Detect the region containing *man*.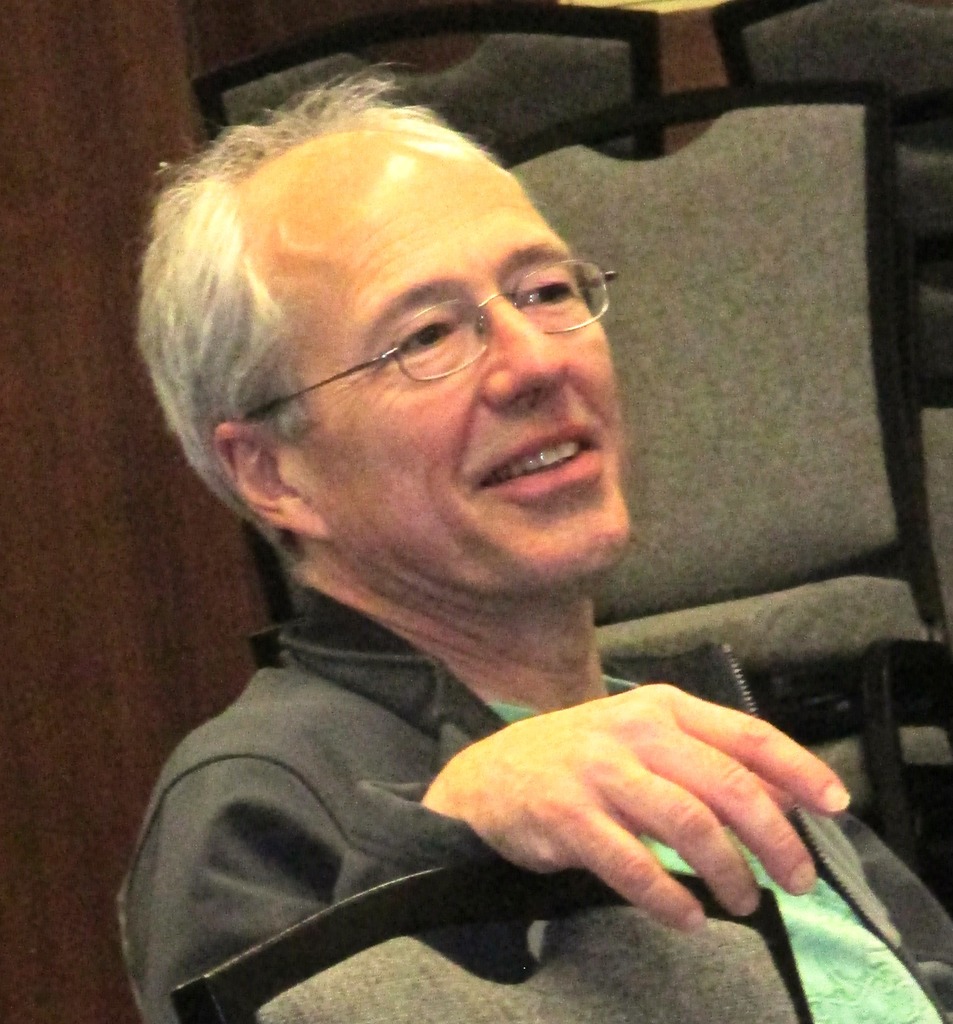
{"x1": 42, "y1": 68, "x2": 883, "y2": 1011}.
